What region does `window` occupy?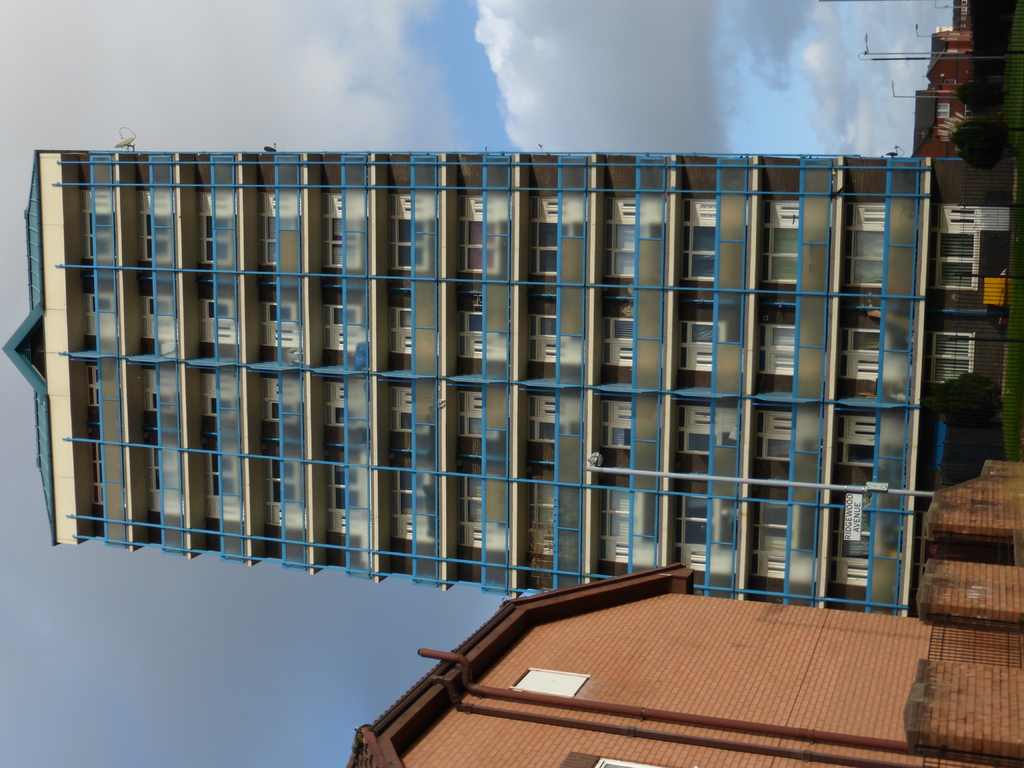
detection(603, 424, 637, 449).
